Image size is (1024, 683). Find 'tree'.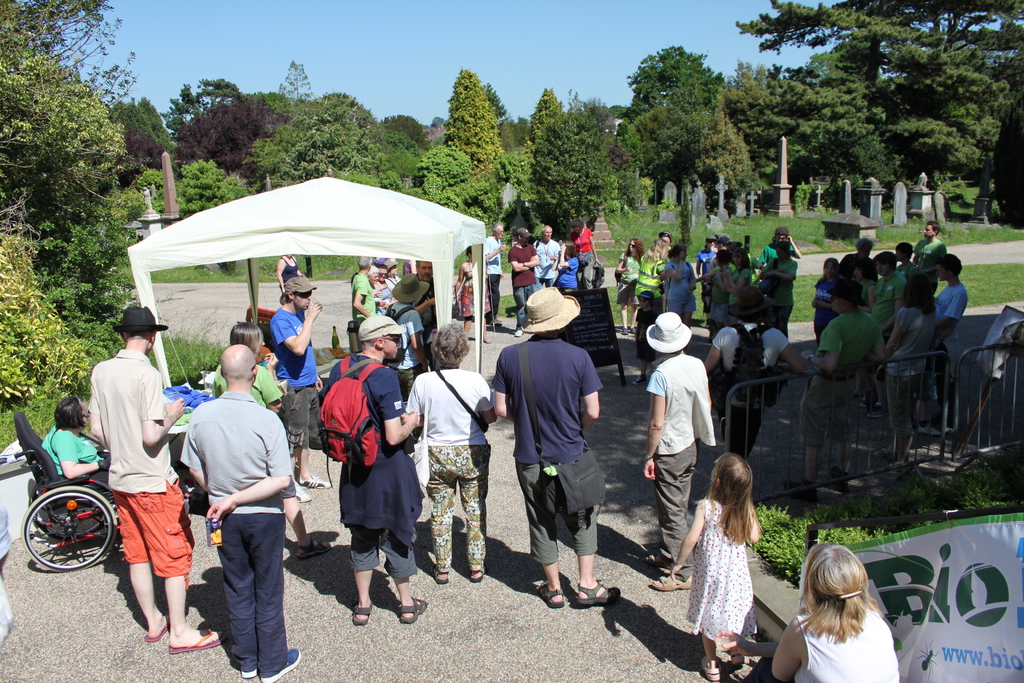
<box>139,158,248,226</box>.
